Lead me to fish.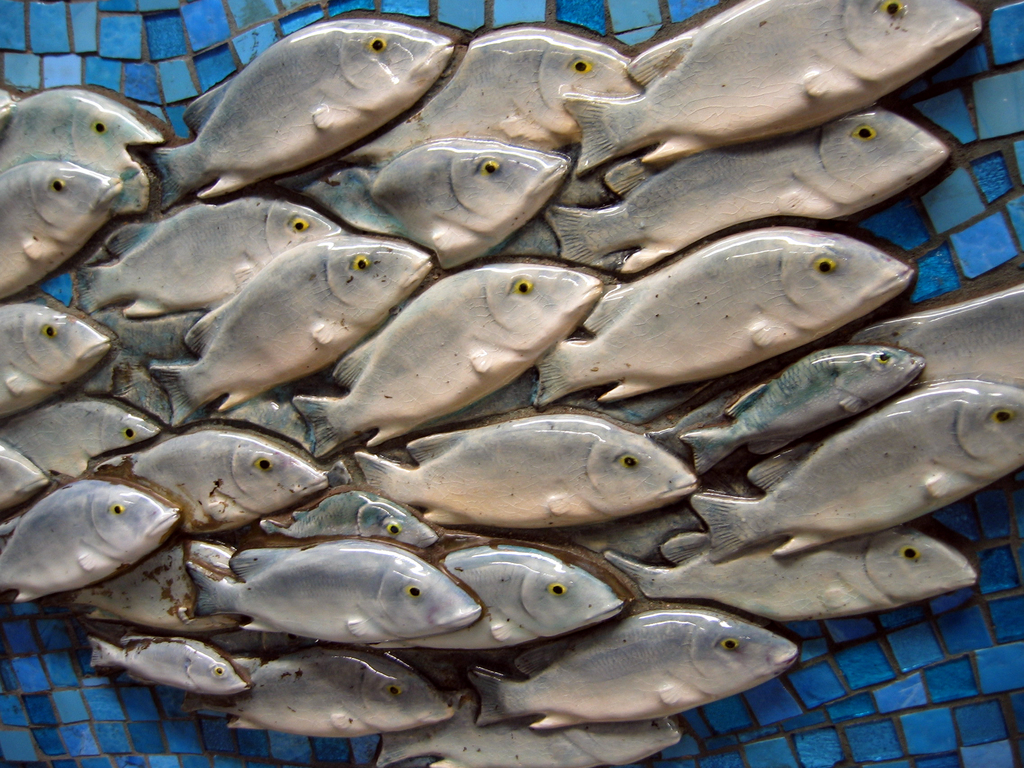
Lead to crop(461, 605, 799, 732).
